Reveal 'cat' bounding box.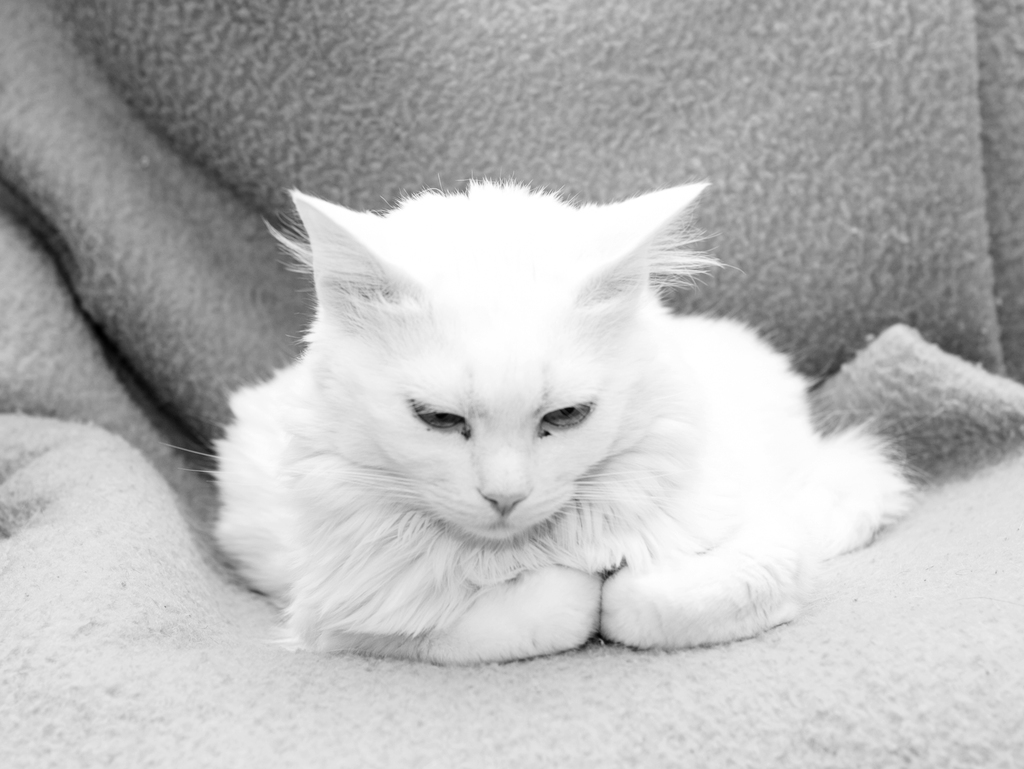
Revealed: 156:178:938:672.
